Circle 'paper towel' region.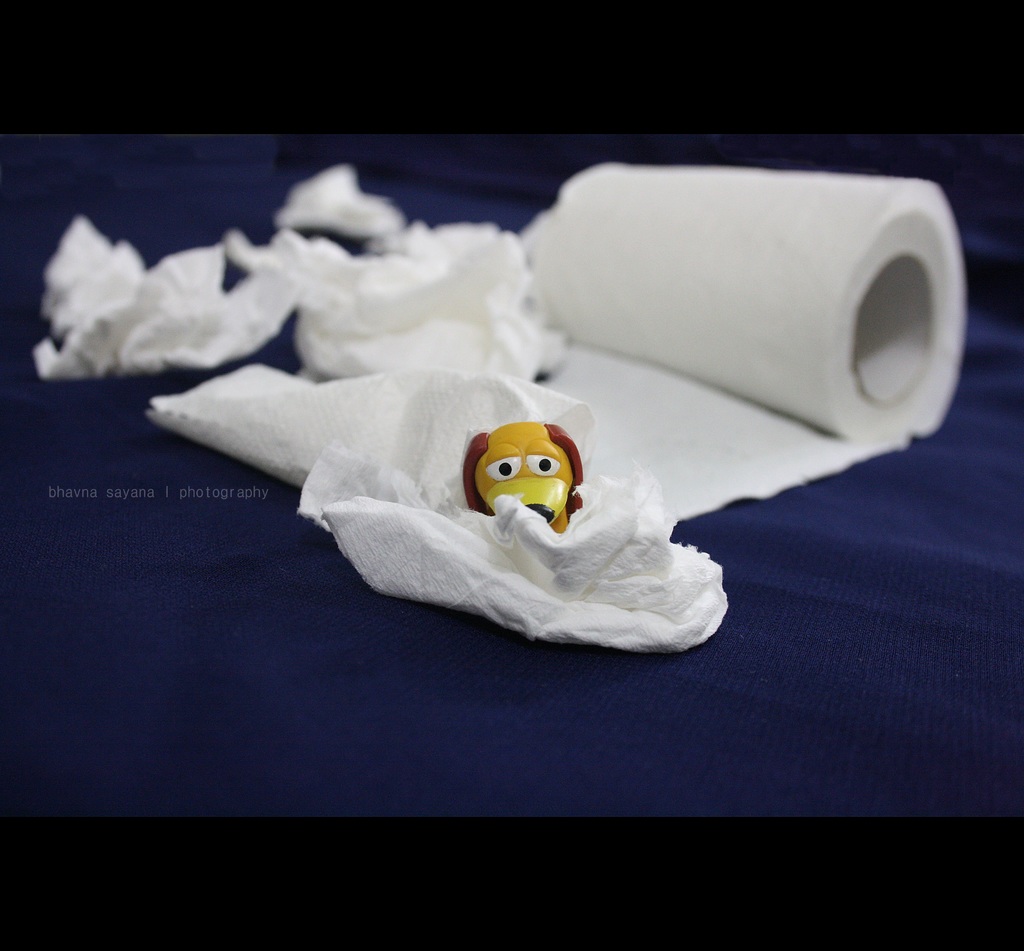
Region: select_region(1, 124, 974, 671).
